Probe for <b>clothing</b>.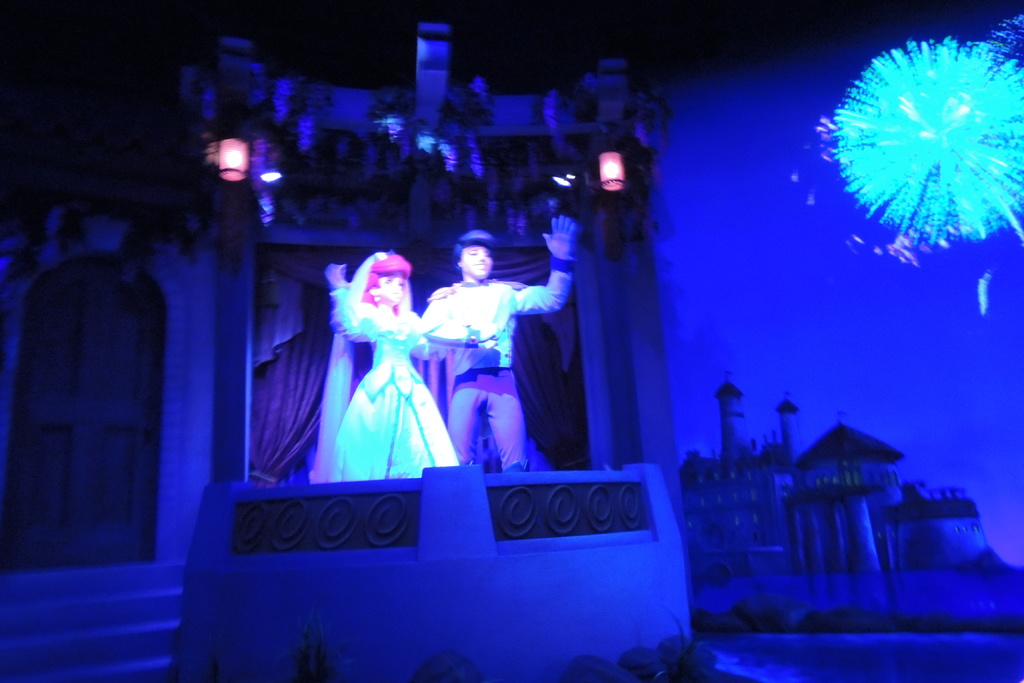
Probe result: locate(421, 229, 577, 475).
